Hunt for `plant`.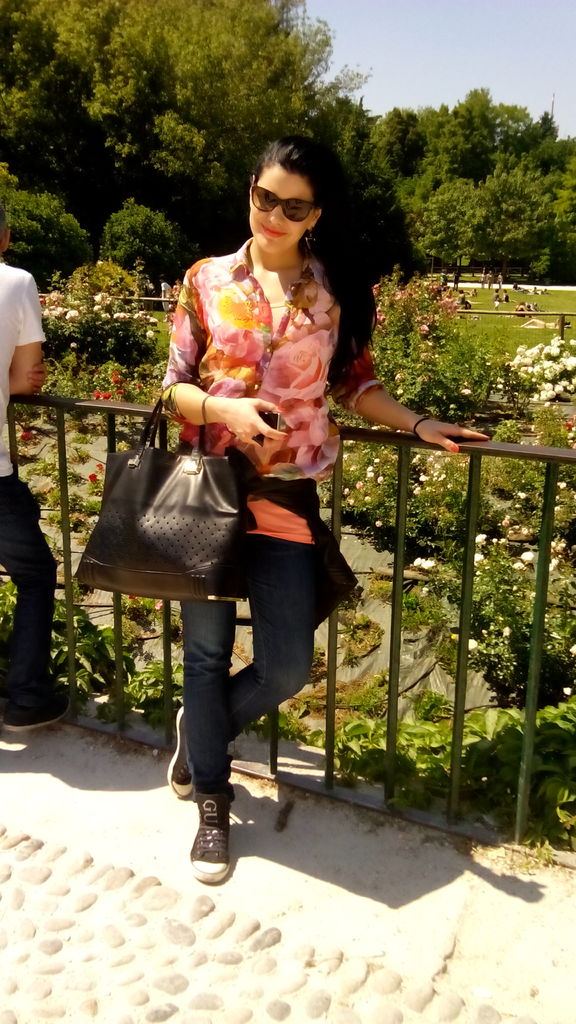
Hunted down at <box>38,344,89,414</box>.
